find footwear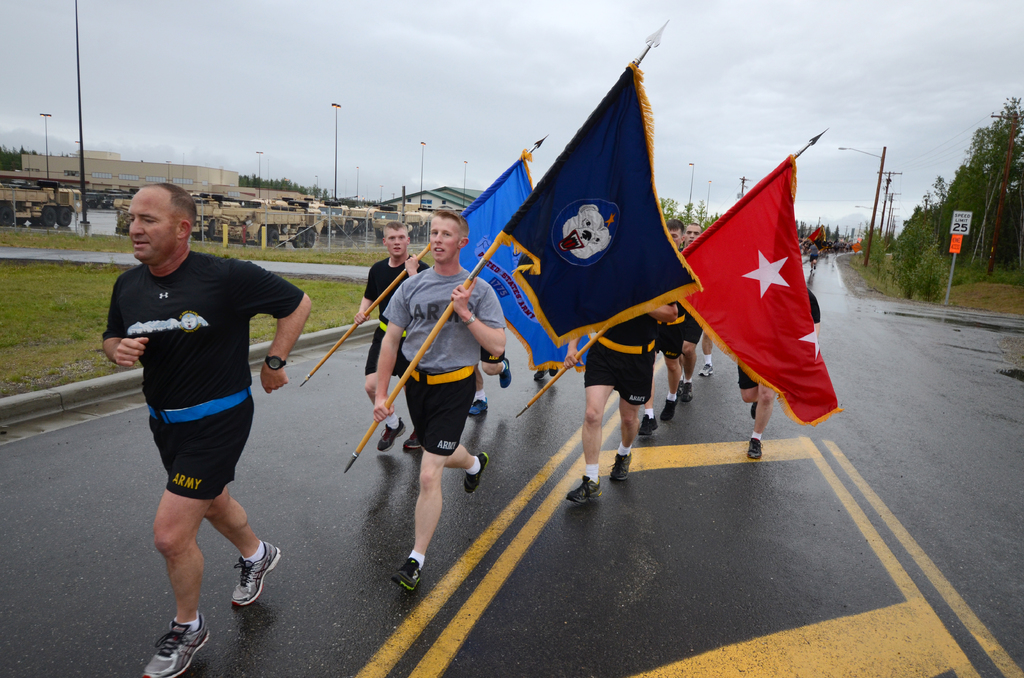
pyautogui.locateOnScreen(703, 366, 710, 376)
